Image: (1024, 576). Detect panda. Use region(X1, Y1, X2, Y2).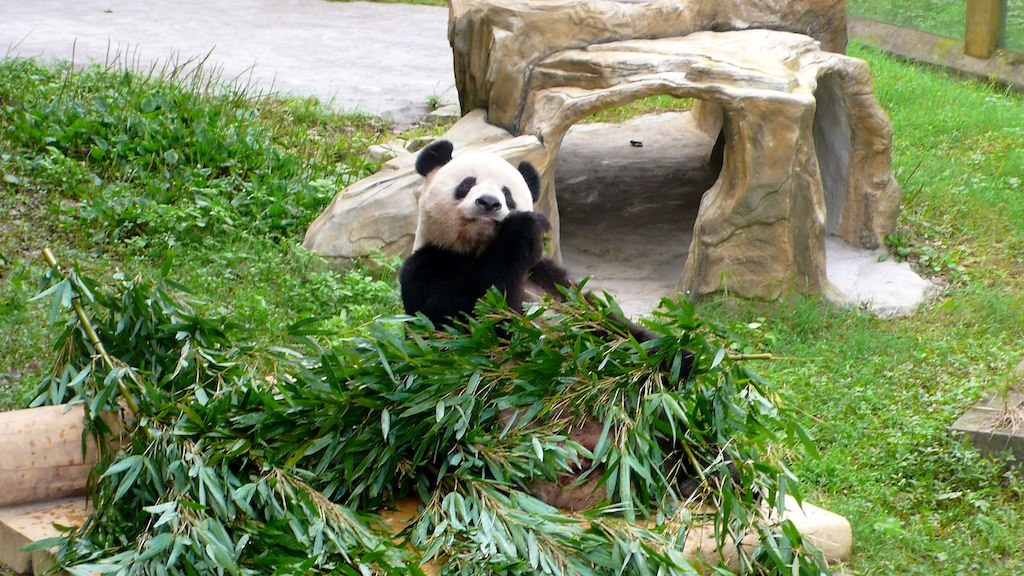
region(395, 136, 727, 512).
